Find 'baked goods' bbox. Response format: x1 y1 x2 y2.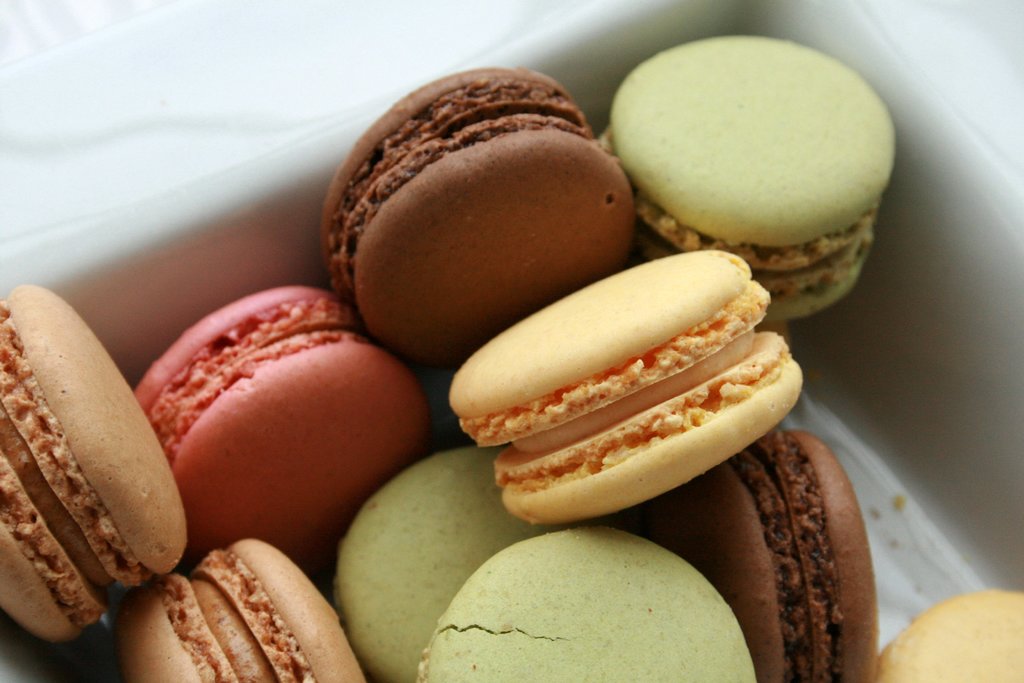
330 445 522 677.
